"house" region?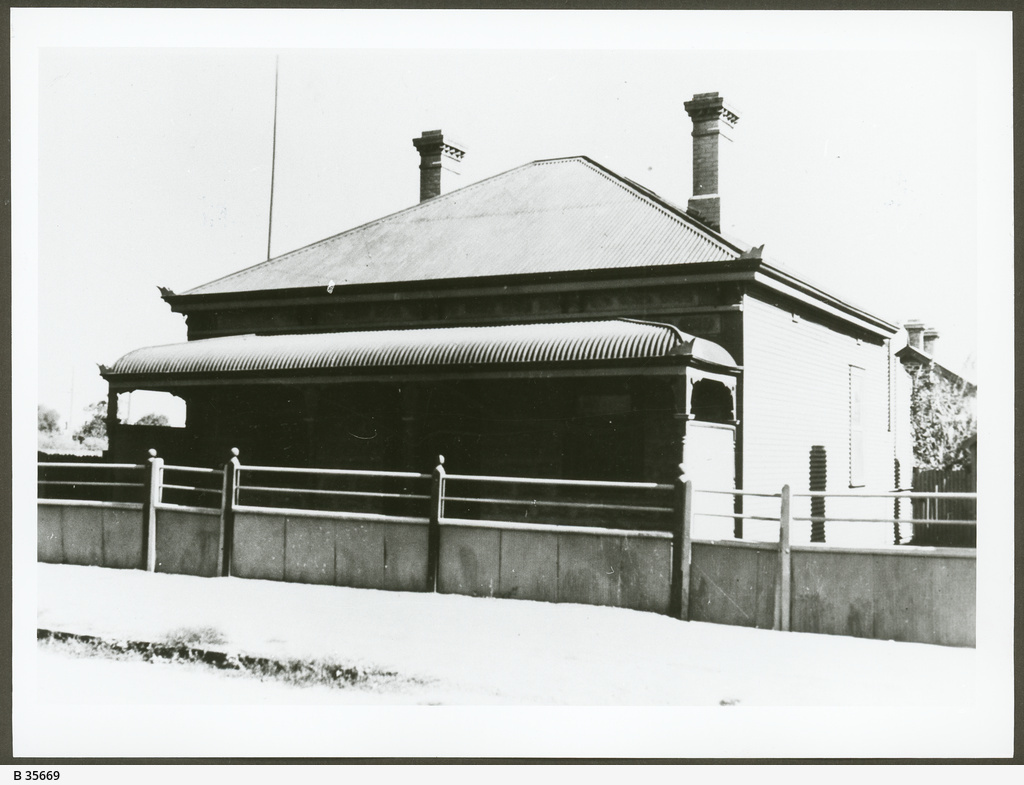
box=[0, 37, 1015, 592]
